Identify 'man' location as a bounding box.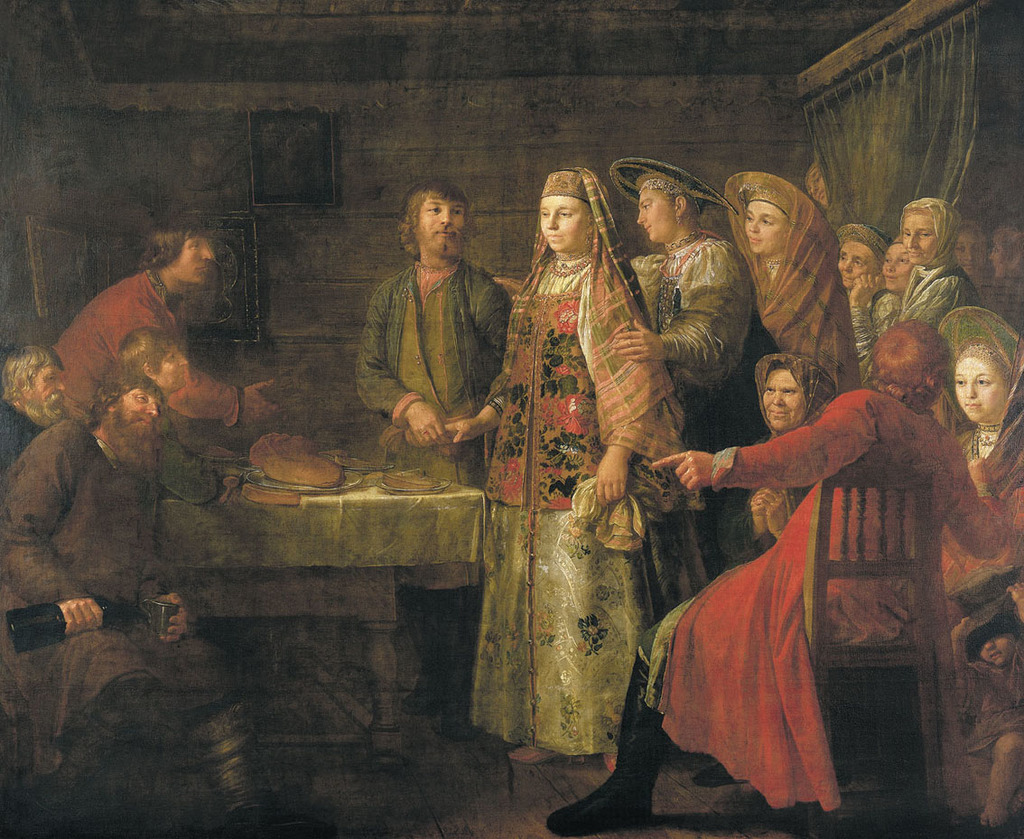
349/180/513/742.
